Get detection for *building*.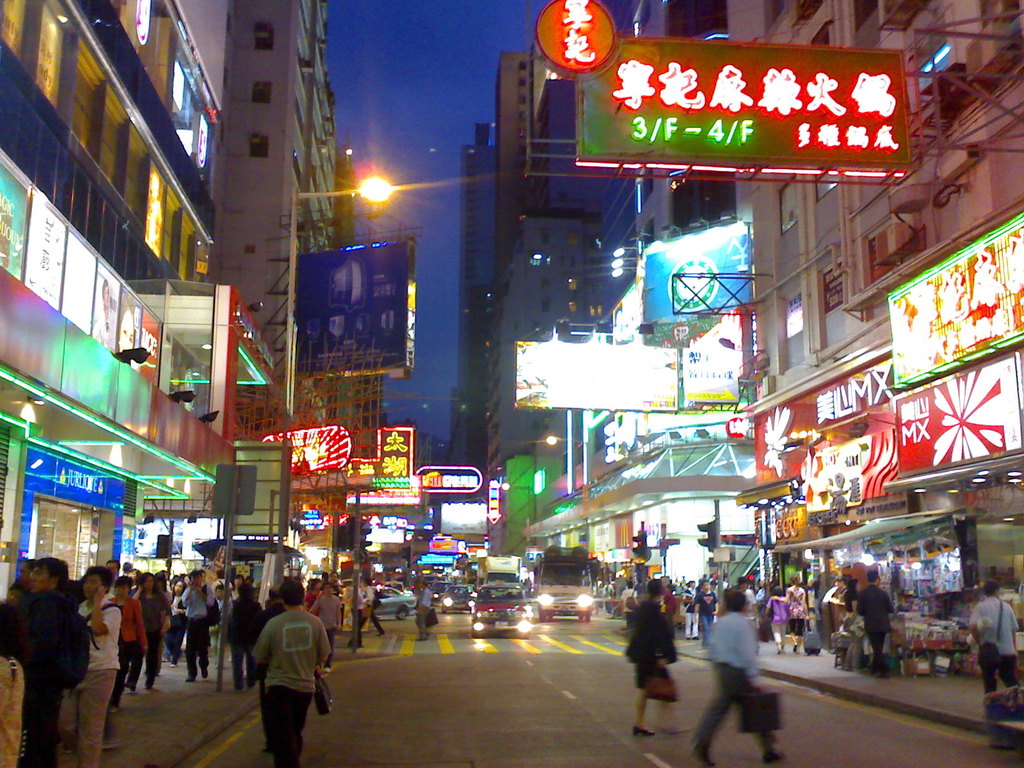
Detection: l=487, t=48, r=536, b=504.
